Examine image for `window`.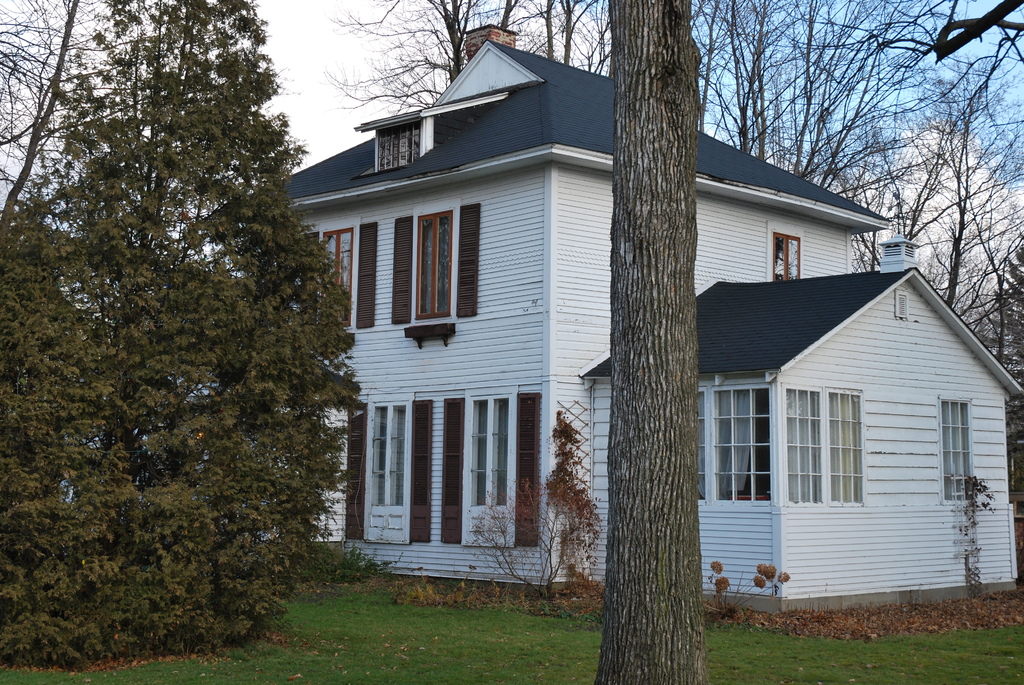
Examination result: box=[935, 396, 979, 505].
